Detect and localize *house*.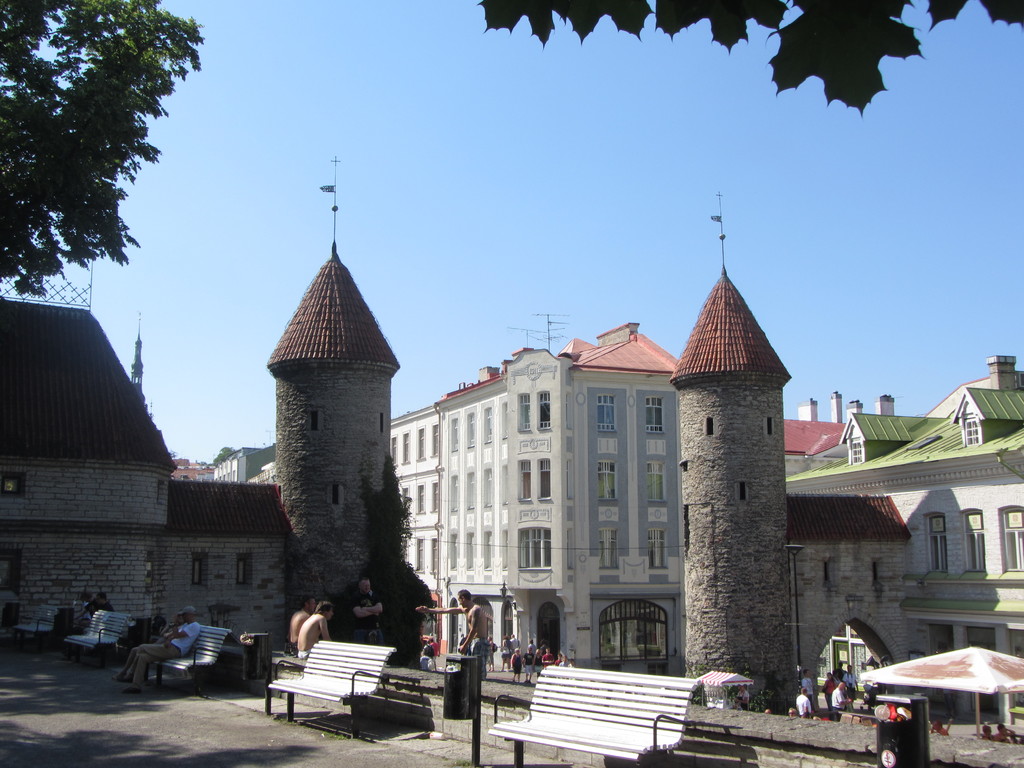
Localized at BBox(276, 262, 429, 660).
